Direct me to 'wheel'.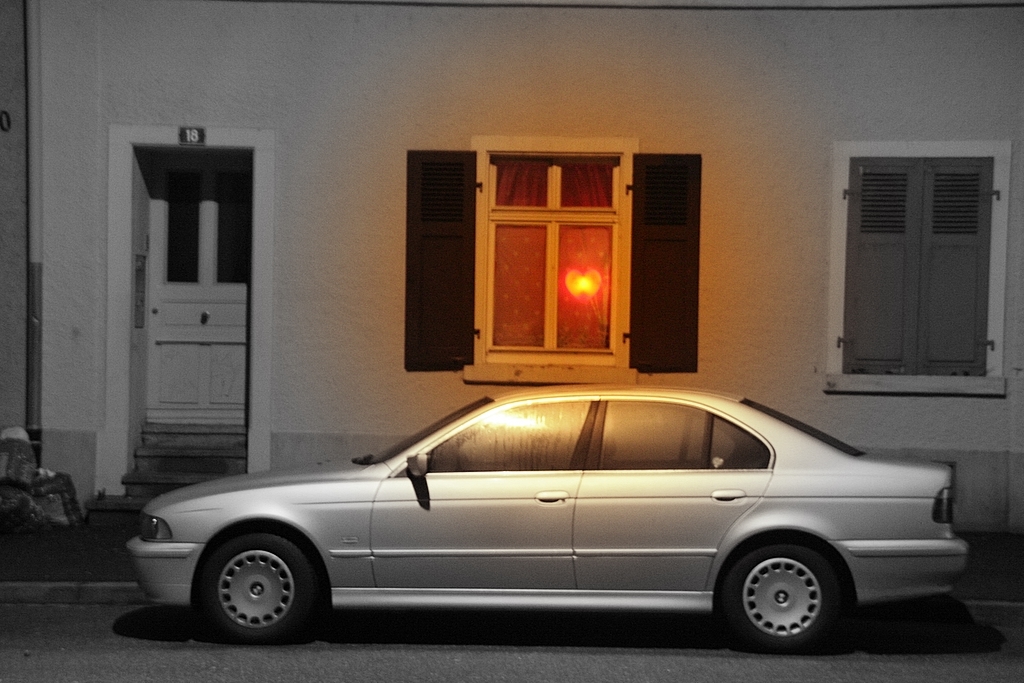
Direction: [723,539,839,651].
